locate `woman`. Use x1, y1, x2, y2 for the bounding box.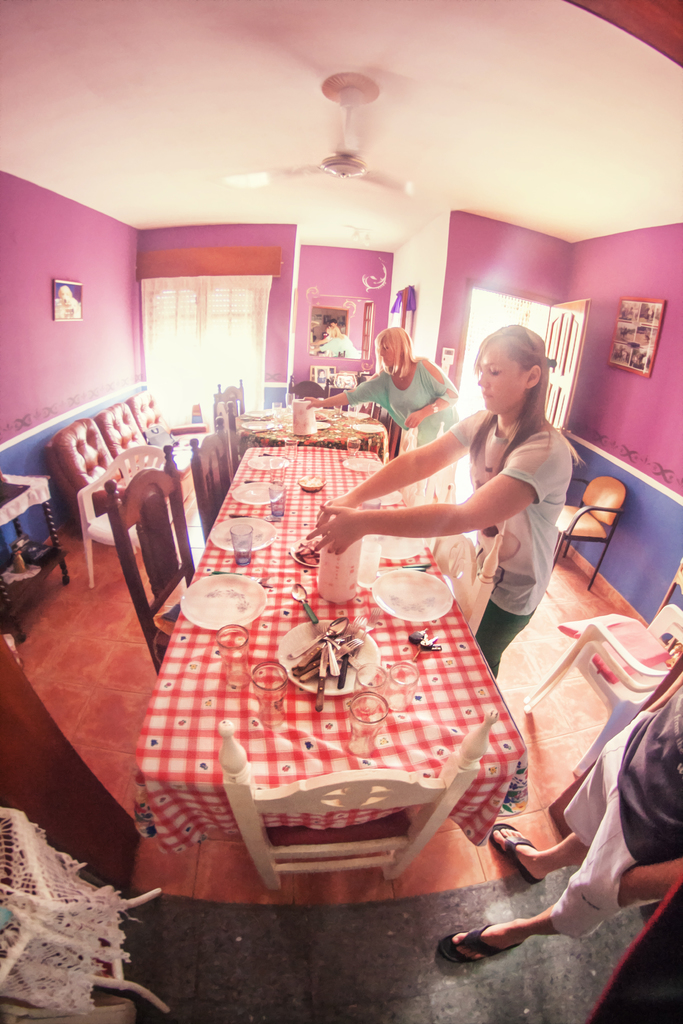
302, 323, 454, 501.
